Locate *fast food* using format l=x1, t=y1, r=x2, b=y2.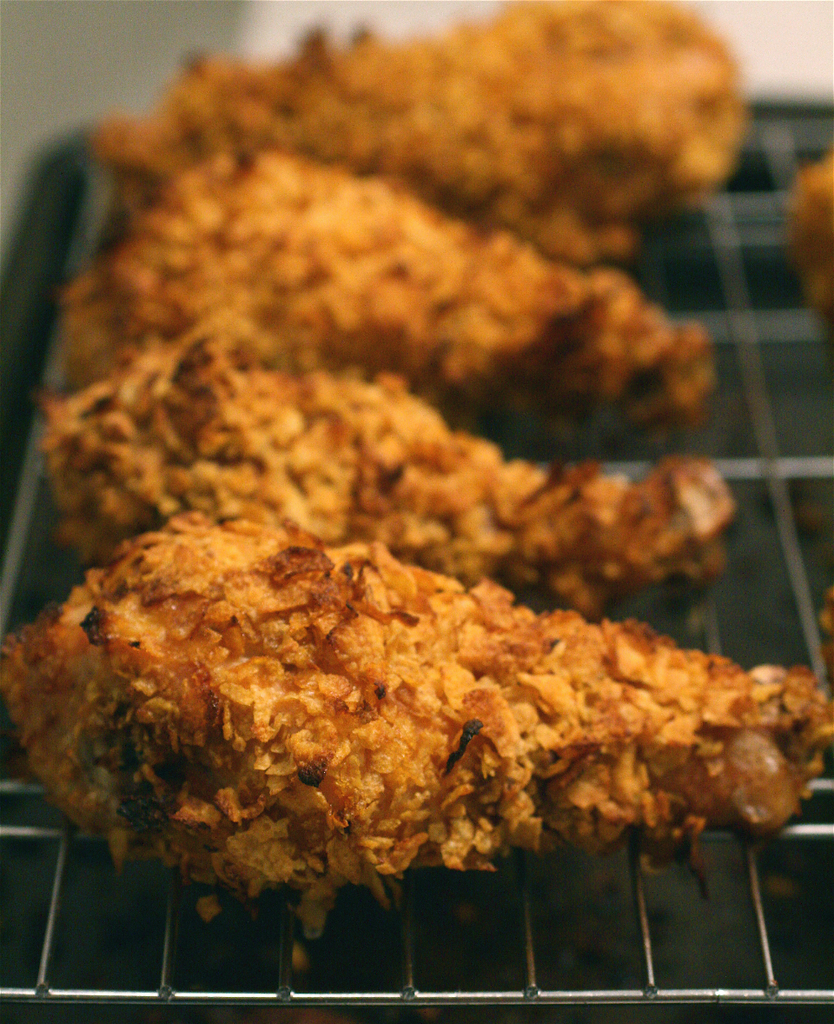
l=129, t=7, r=729, b=260.
